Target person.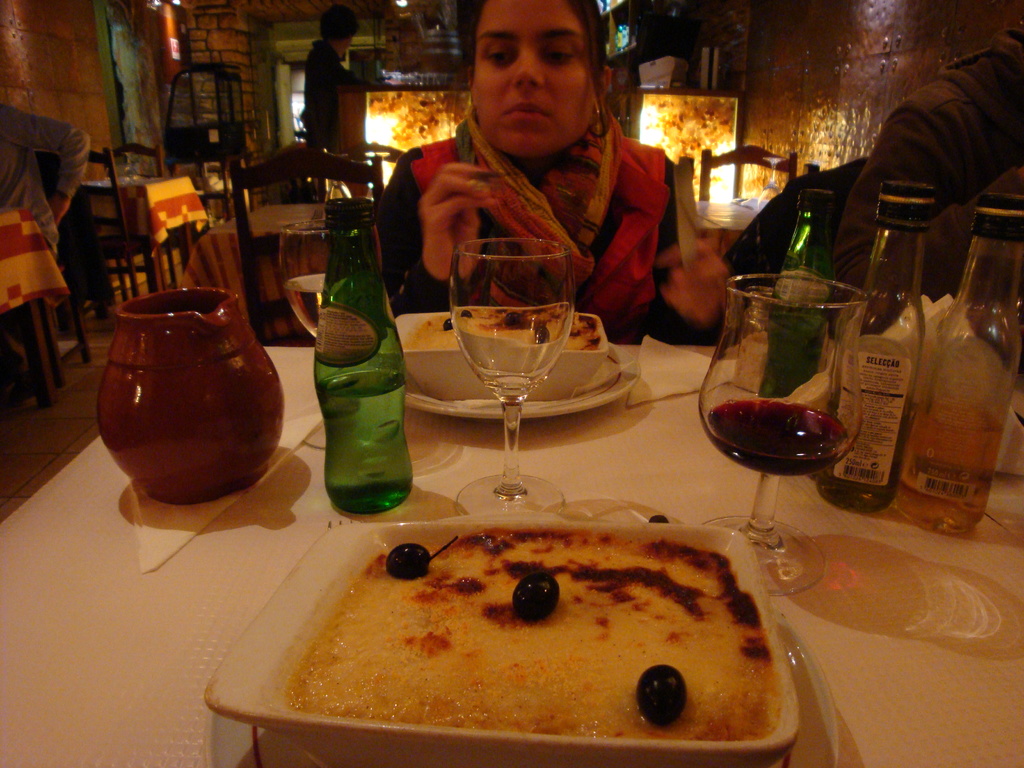
Target region: x1=376, y1=0, x2=733, y2=344.
